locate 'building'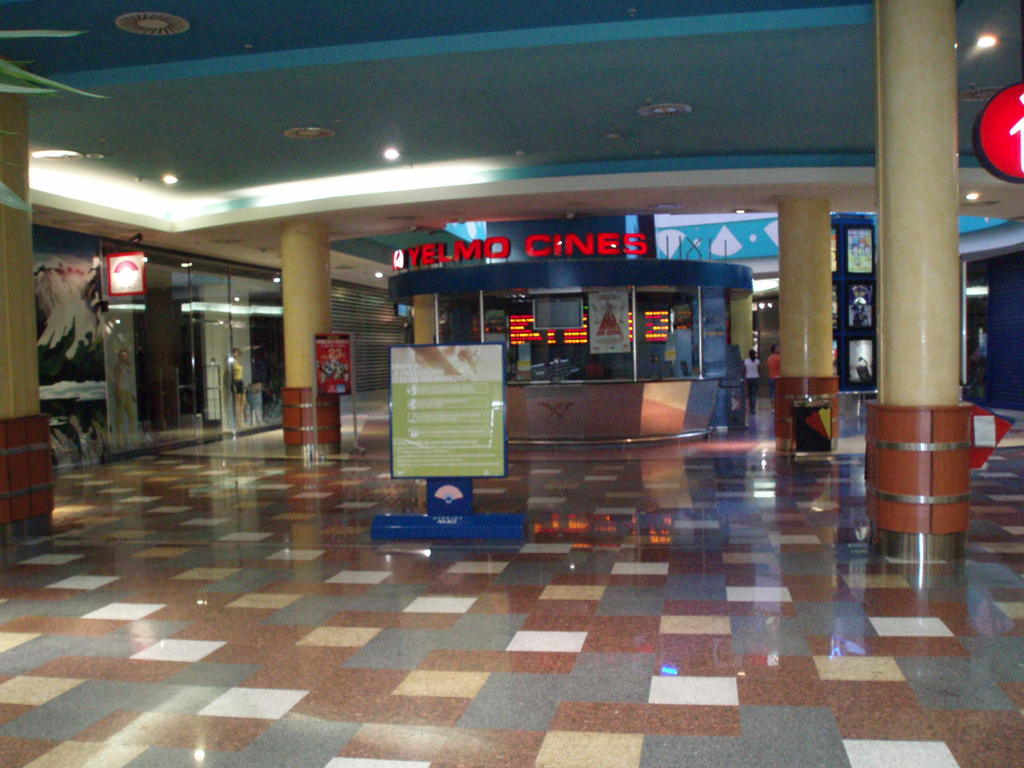
[left=0, top=0, right=1023, bottom=767]
